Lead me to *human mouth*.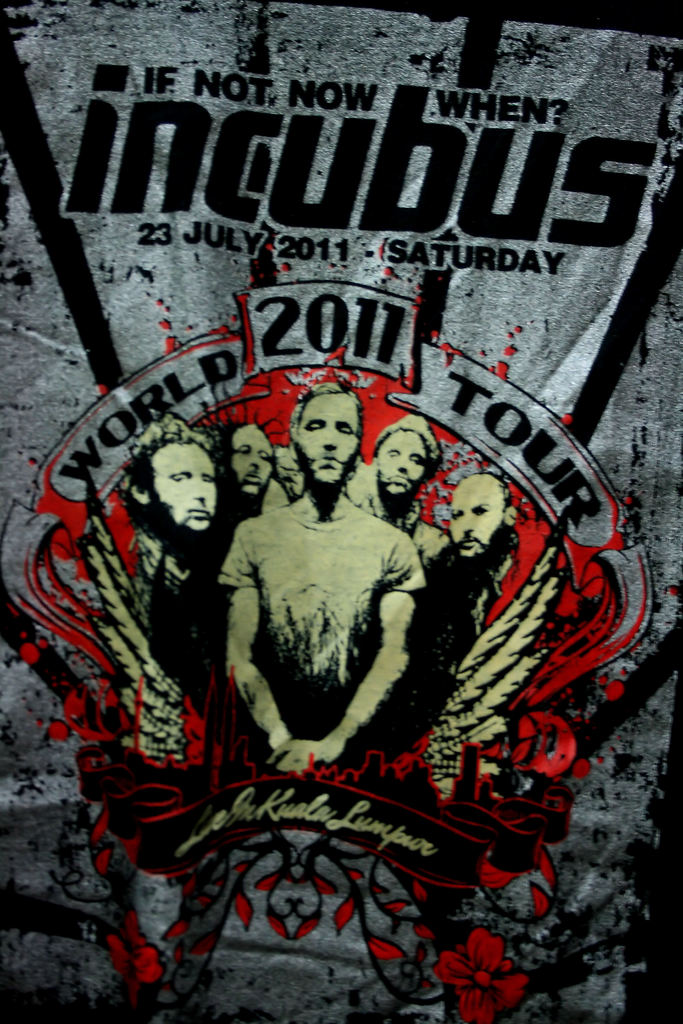
Lead to [393,473,411,485].
